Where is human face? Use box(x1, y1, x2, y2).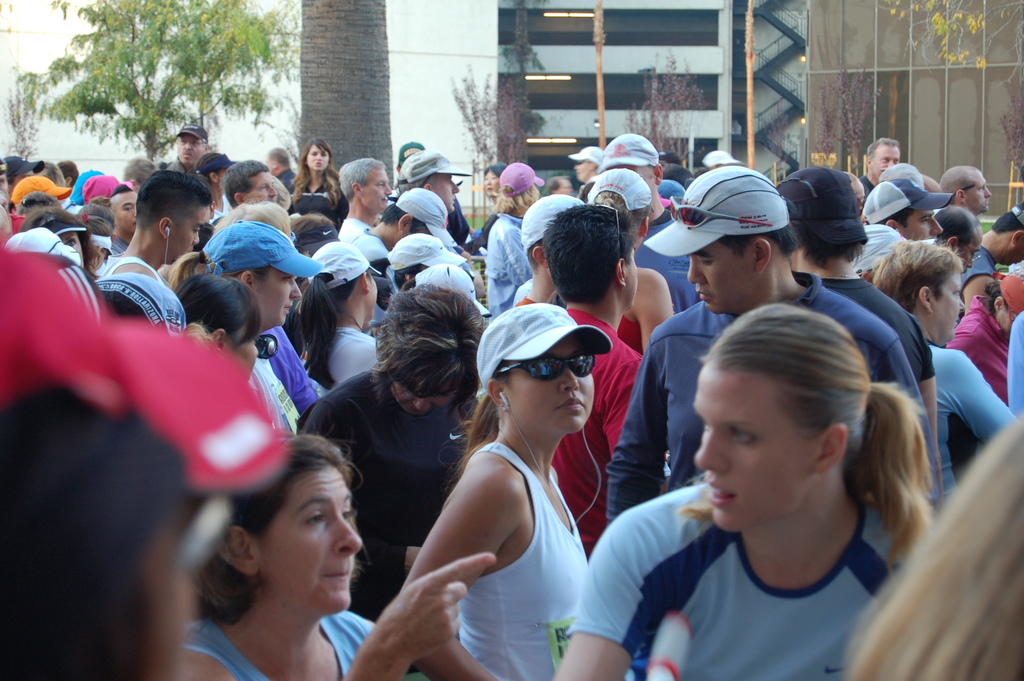
box(695, 367, 812, 535).
